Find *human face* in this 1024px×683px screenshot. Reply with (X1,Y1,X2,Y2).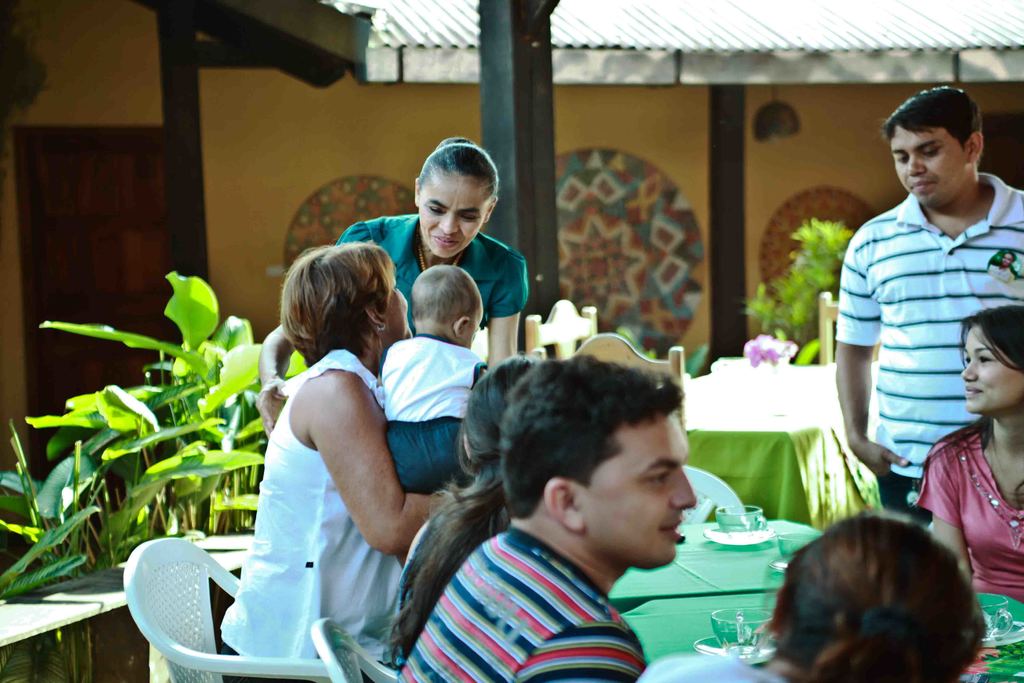
(892,124,971,206).
